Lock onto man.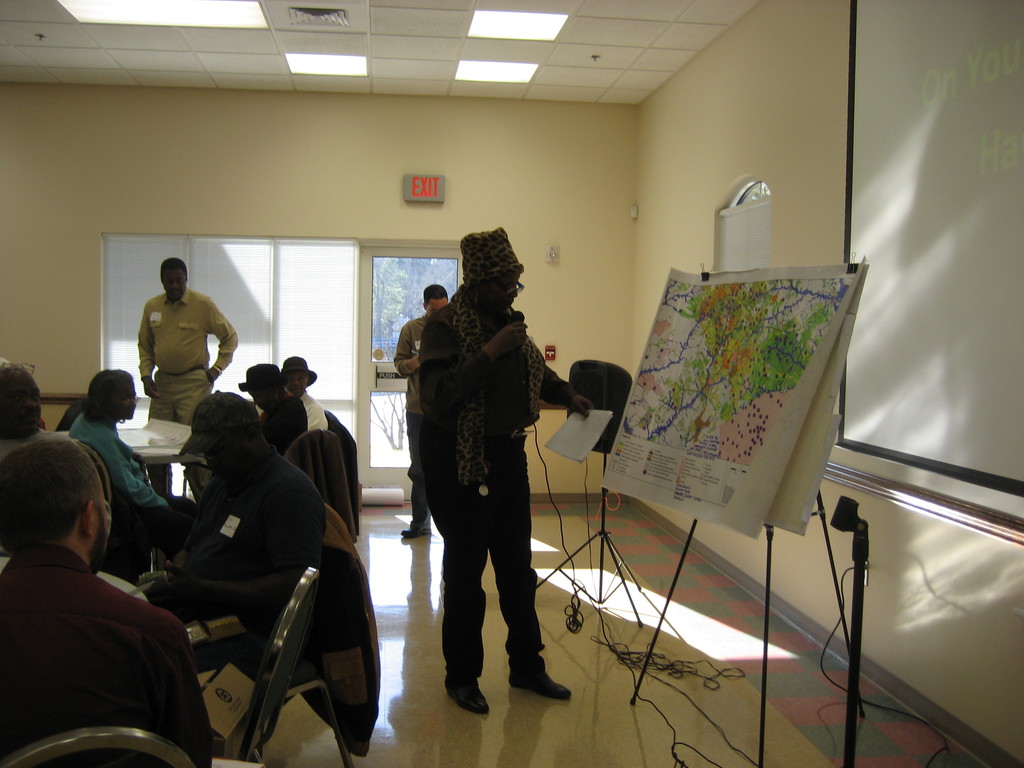
Locked: [0, 368, 88, 466].
